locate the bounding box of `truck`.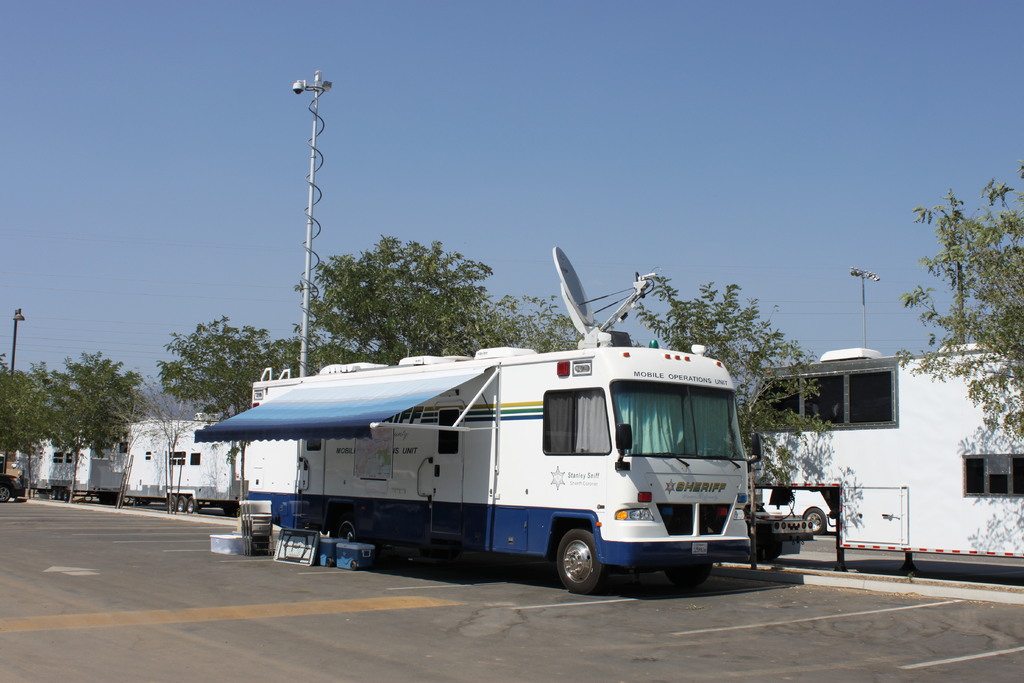
Bounding box: locate(744, 342, 1023, 572).
